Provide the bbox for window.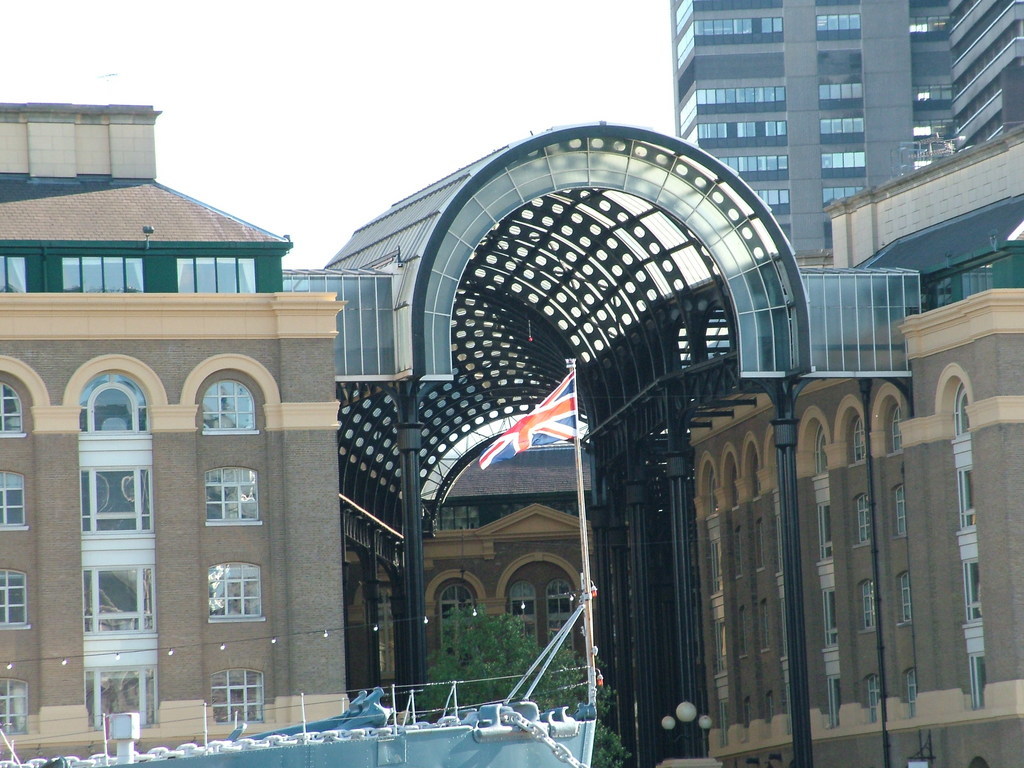
x1=0 y1=471 x2=31 y2=532.
